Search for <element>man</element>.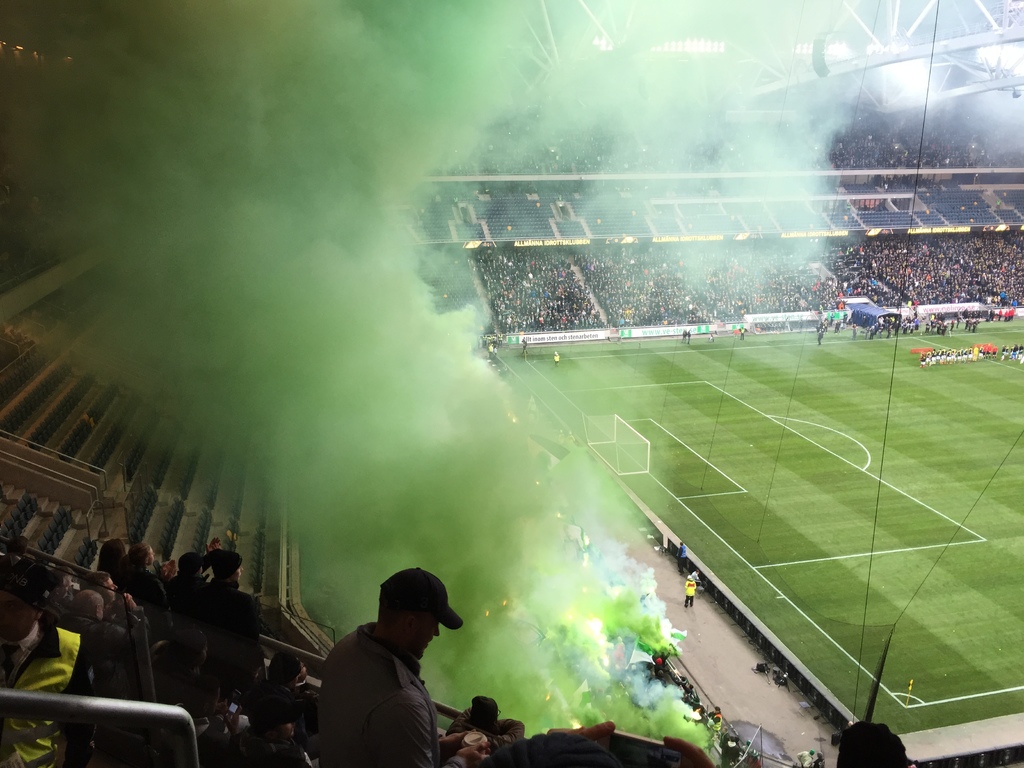
Found at <bbox>200, 540, 243, 590</bbox>.
